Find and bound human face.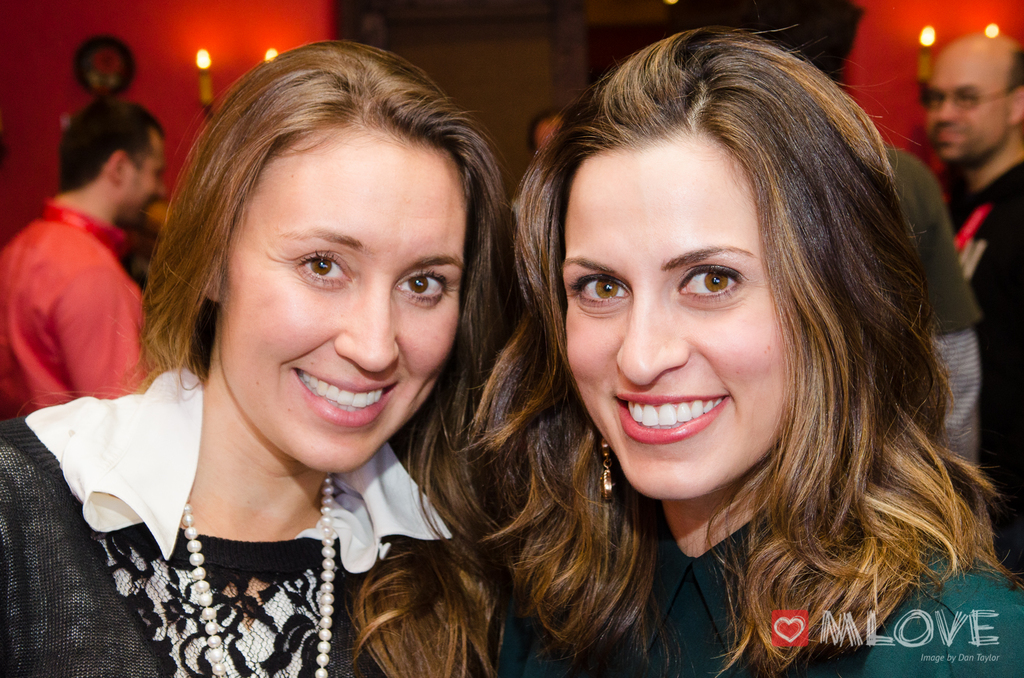
Bound: <bbox>924, 55, 1014, 162</bbox>.
